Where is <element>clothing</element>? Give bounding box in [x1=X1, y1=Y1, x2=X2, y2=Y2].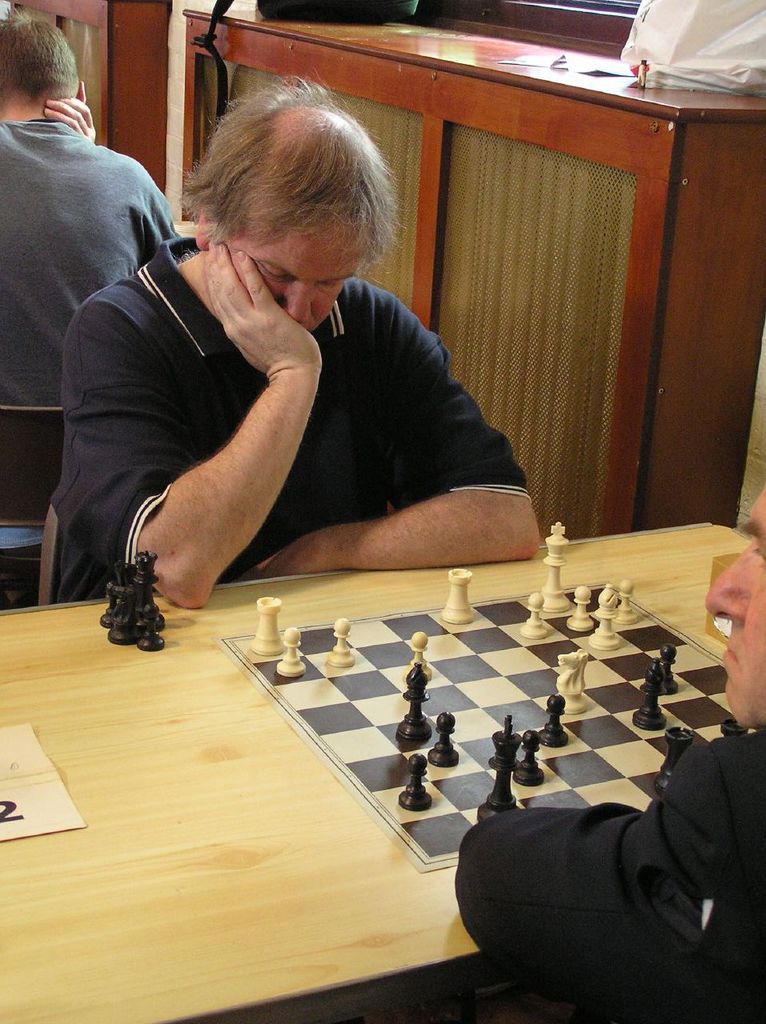
[x1=448, y1=718, x2=759, y2=1017].
